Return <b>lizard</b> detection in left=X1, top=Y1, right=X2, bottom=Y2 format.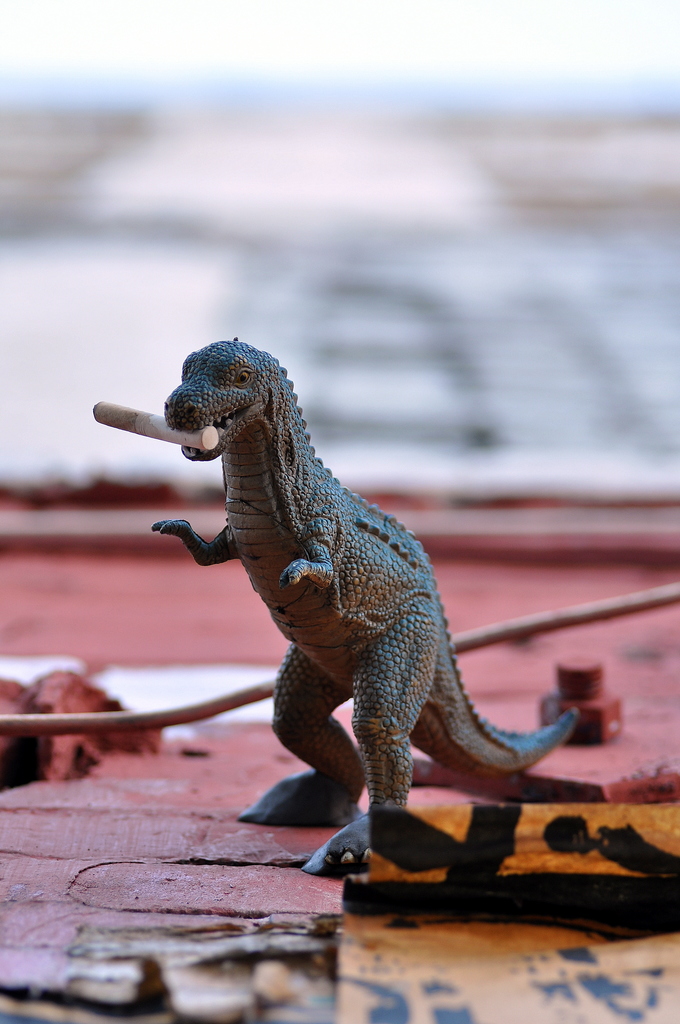
left=146, top=332, right=582, bottom=877.
